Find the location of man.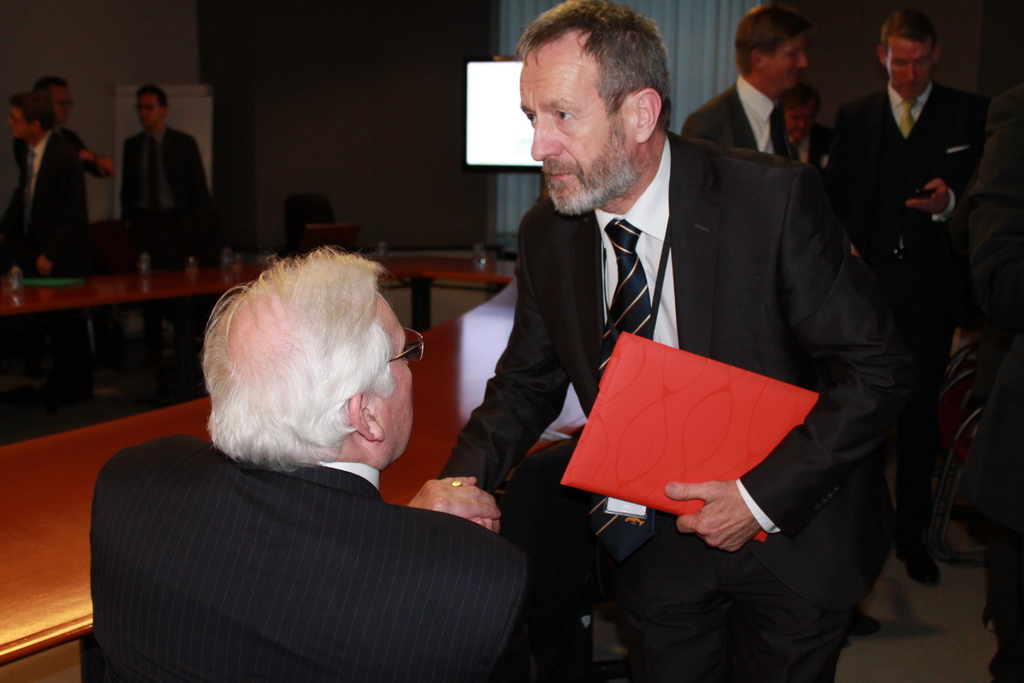
Location: box=[104, 241, 528, 682].
